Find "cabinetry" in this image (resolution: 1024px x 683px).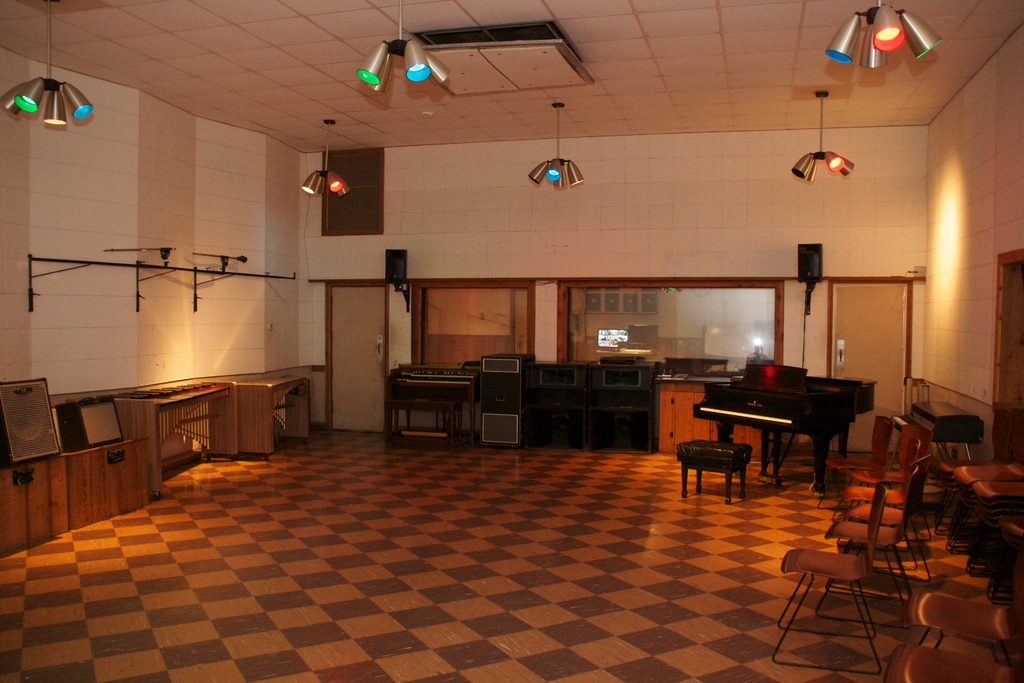
detection(479, 358, 525, 456).
